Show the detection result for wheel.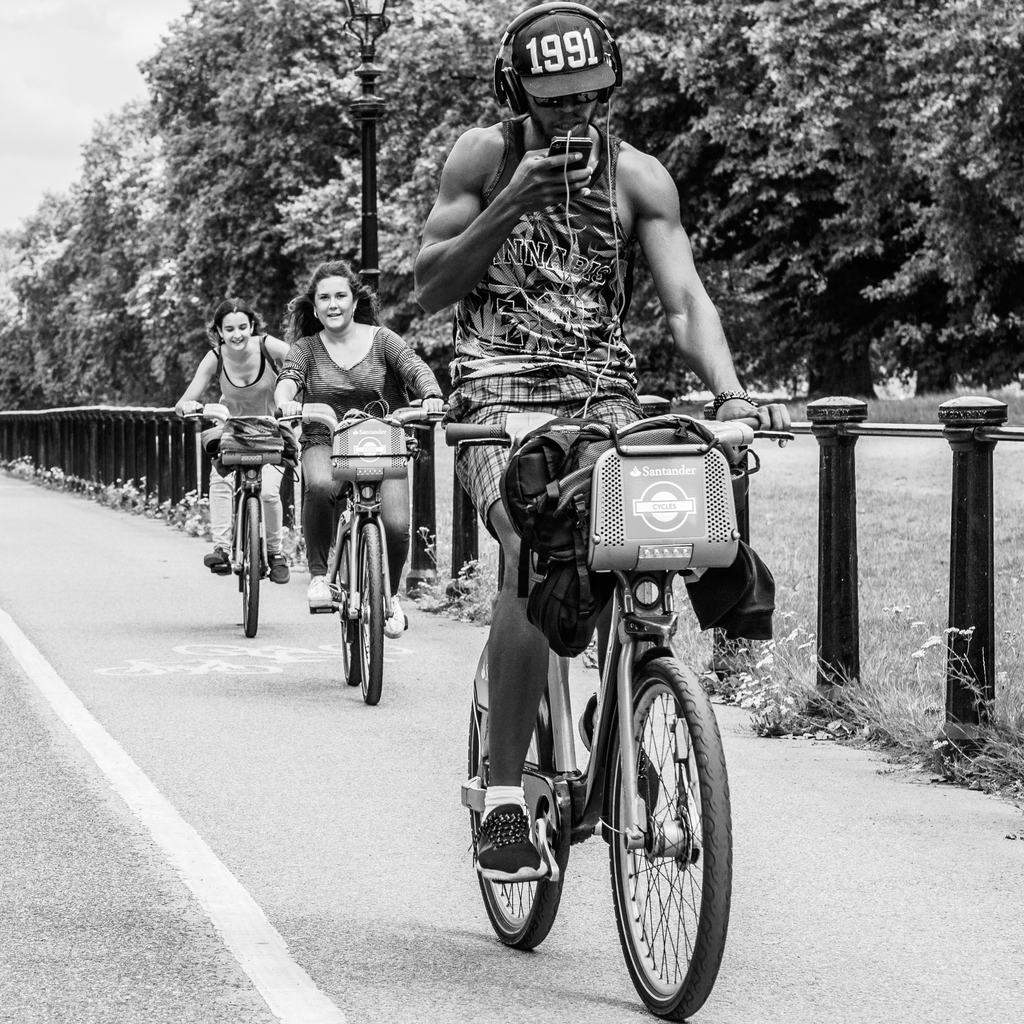
(x1=340, y1=522, x2=357, y2=686).
